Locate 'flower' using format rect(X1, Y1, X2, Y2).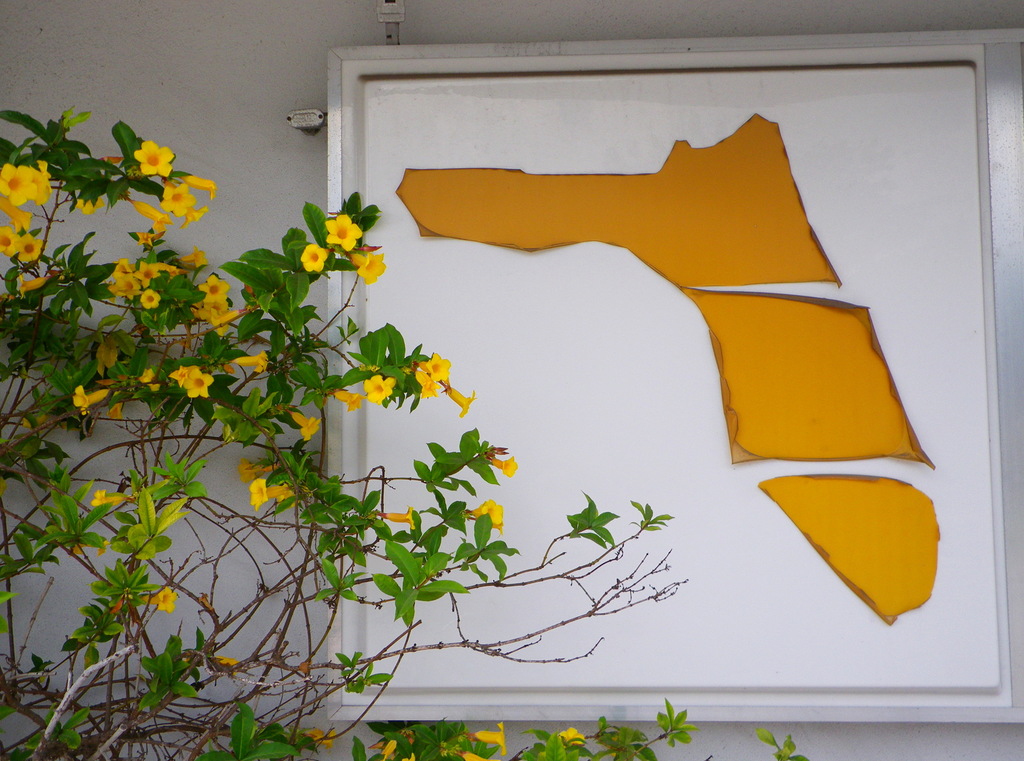
rect(69, 540, 83, 554).
